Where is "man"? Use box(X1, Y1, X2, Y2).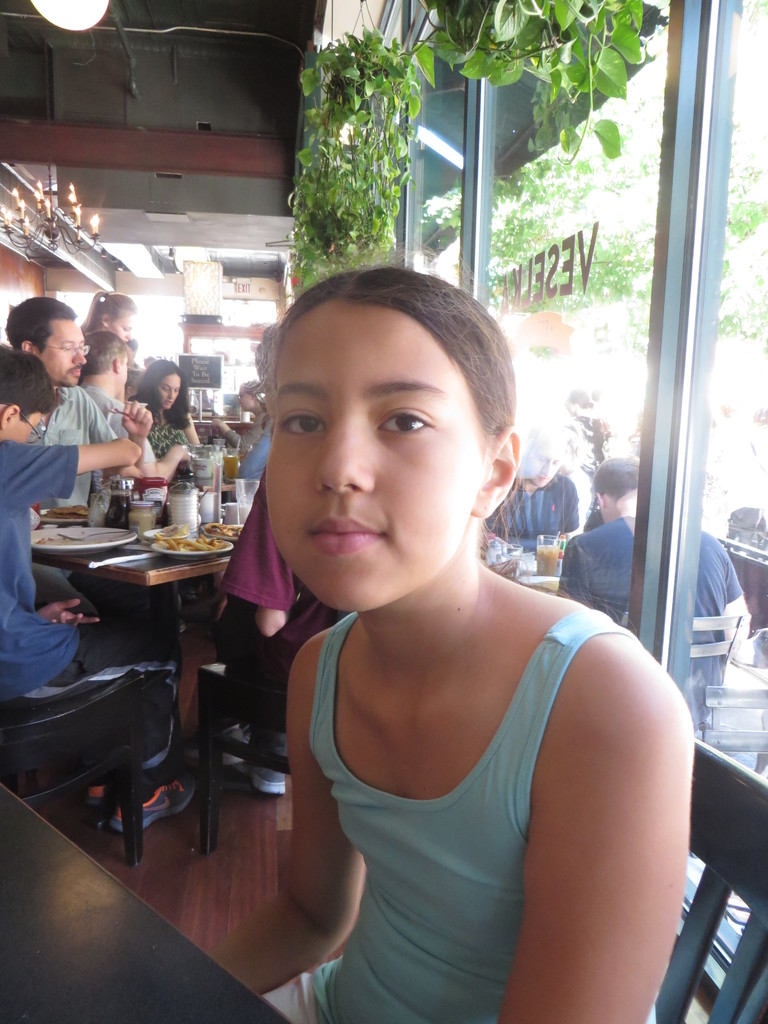
box(71, 332, 200, 517).
